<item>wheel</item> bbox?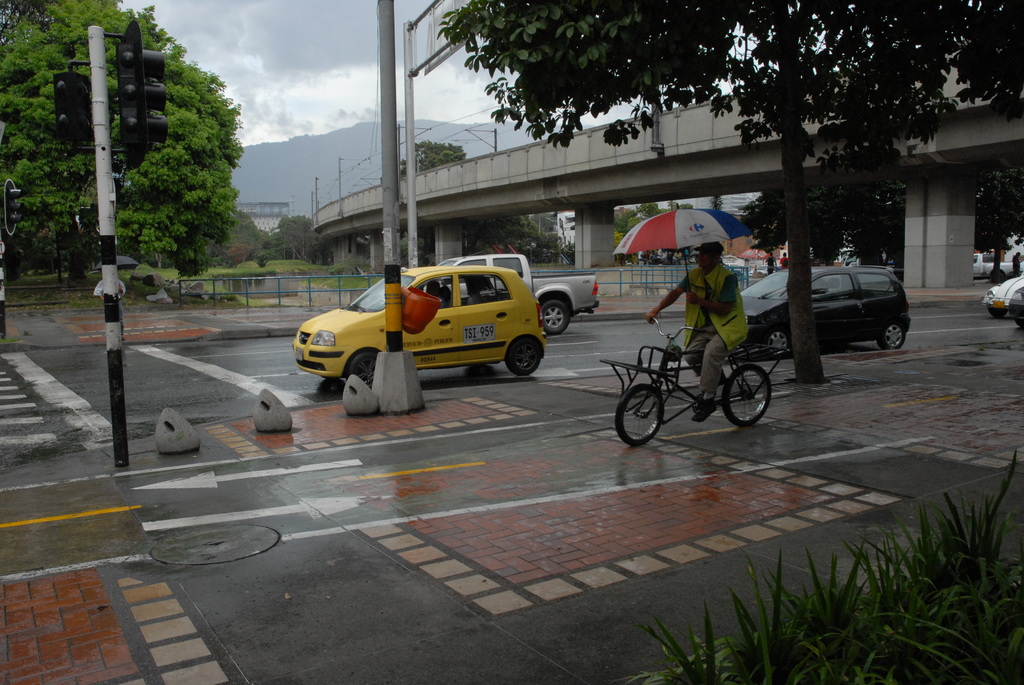
<bbox>541, 299, 568, 335</bbox>
